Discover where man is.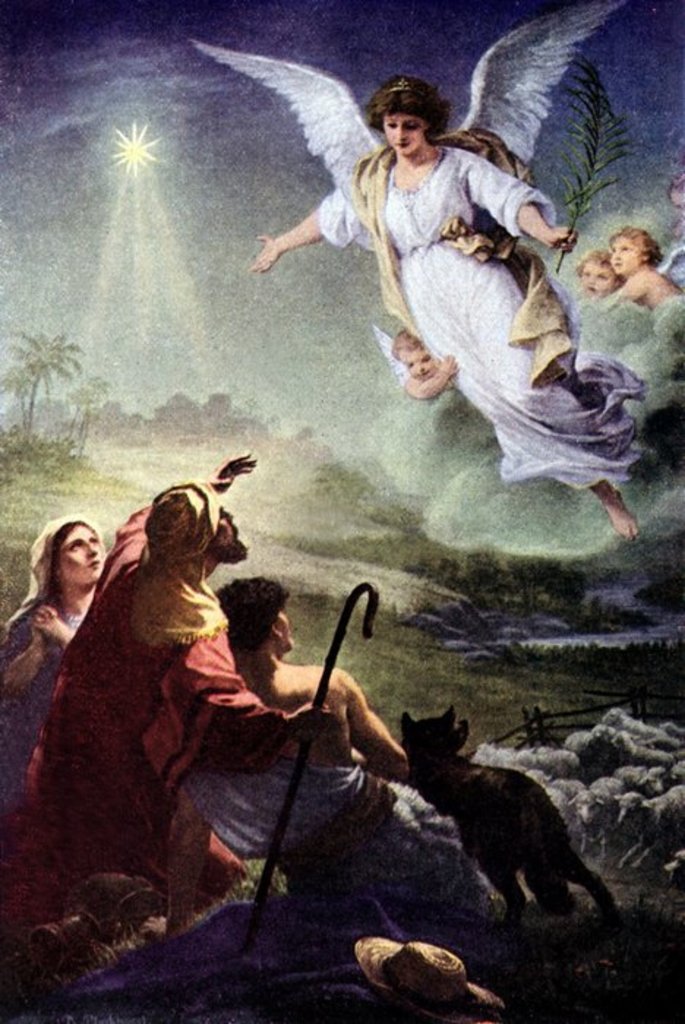
Discovered at 139,582,506,961.
